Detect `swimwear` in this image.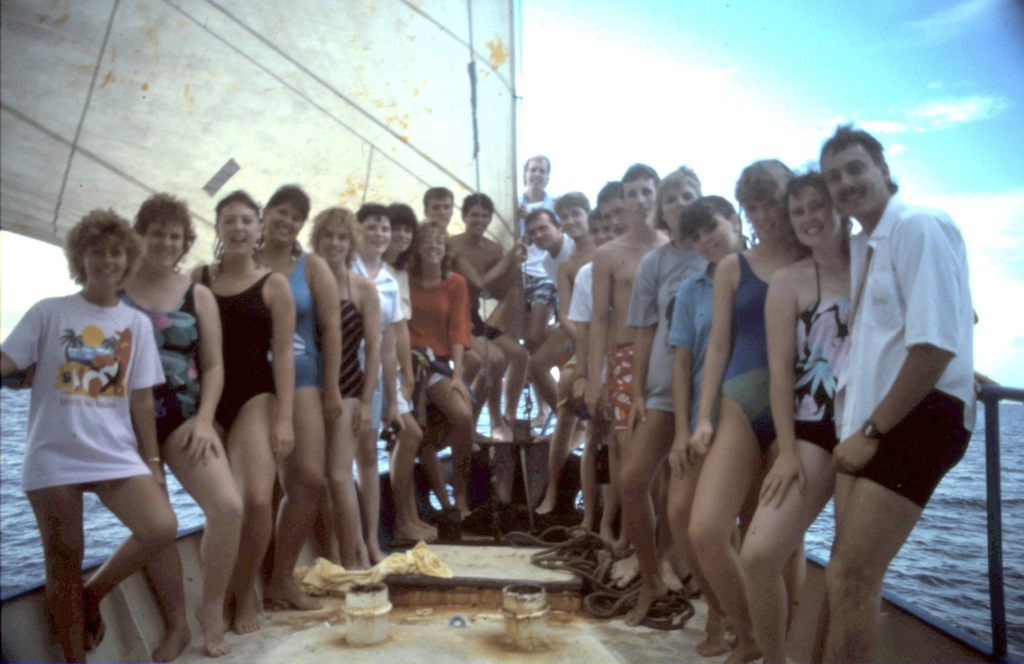
Detection: Rect(613, 342, 637, 419).
